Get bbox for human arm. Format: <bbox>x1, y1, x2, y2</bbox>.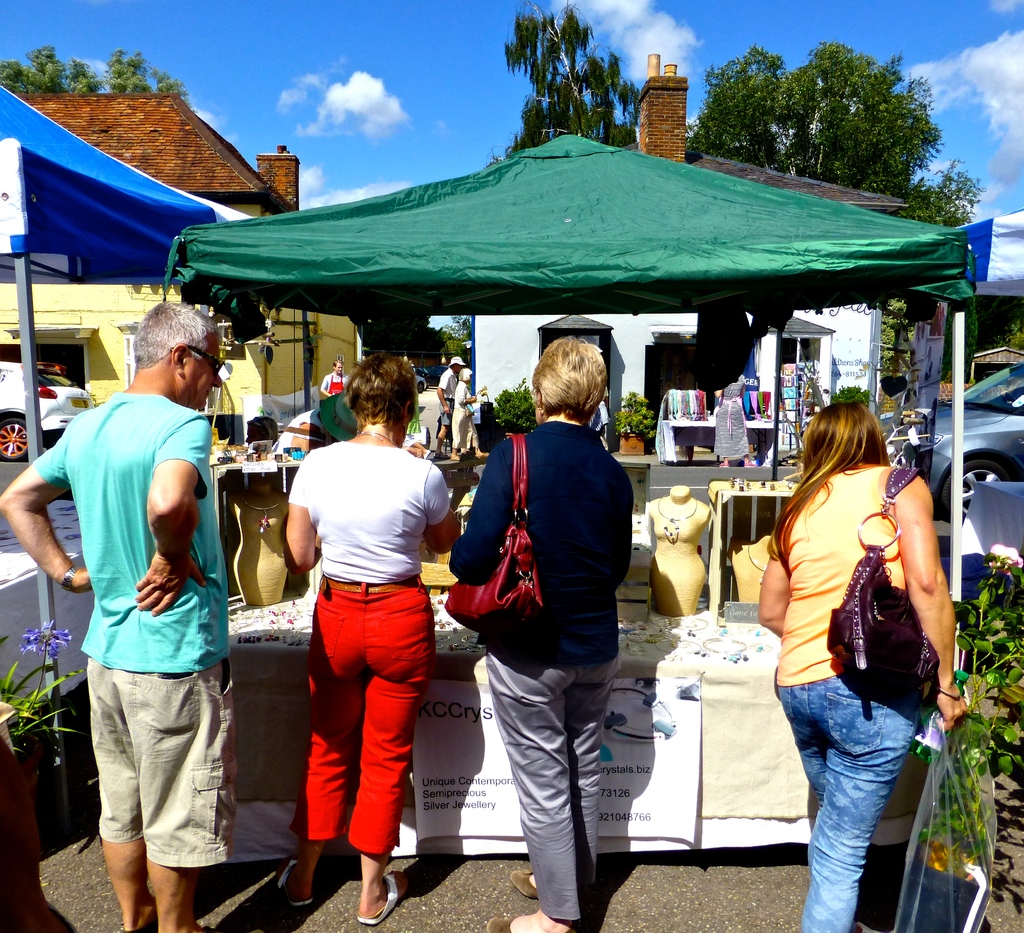
<bbox>131, 410, 216, 608</bbox>.
